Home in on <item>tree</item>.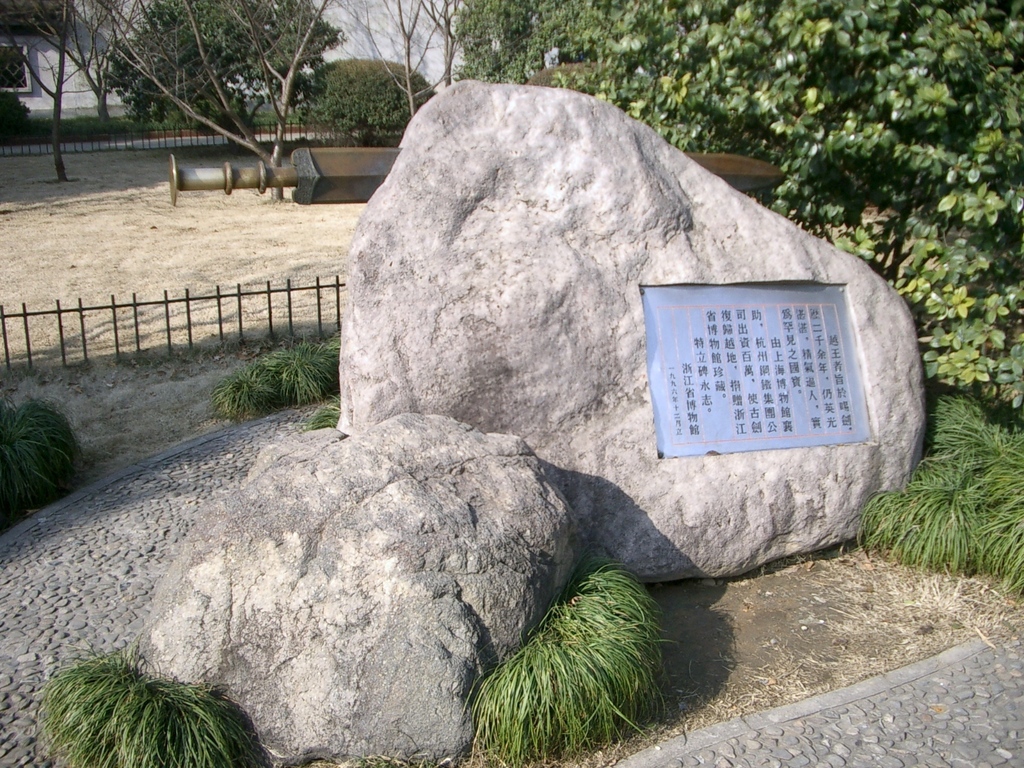
Homed in at box=[297, 0, 469, 123].
